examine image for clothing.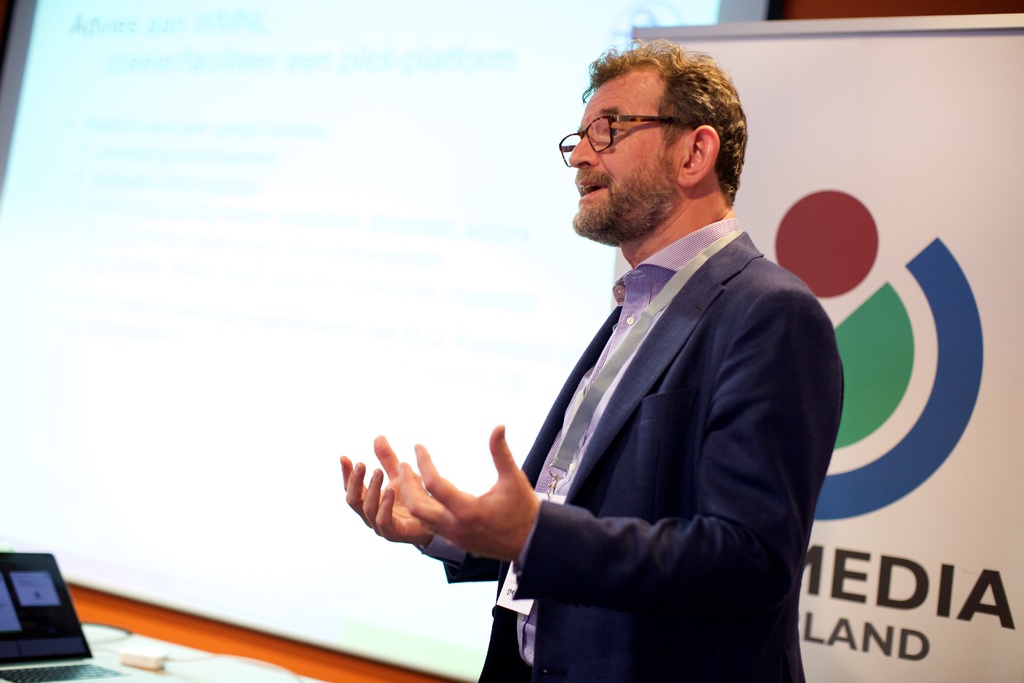
Examination result: locate(415, 213, 848, 682).
